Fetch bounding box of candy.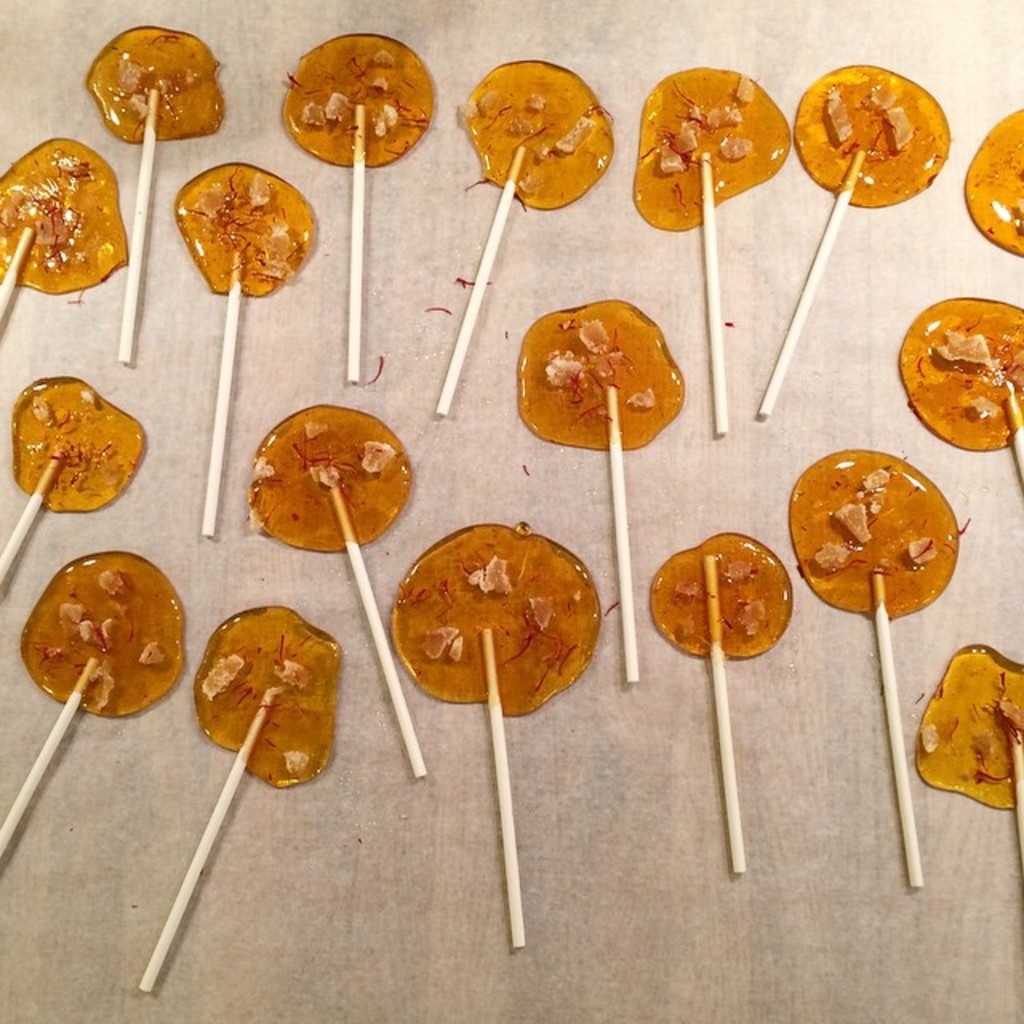
Bbox: {"left": 246, "top": 402, "right": 416, "bottom": 554}.
